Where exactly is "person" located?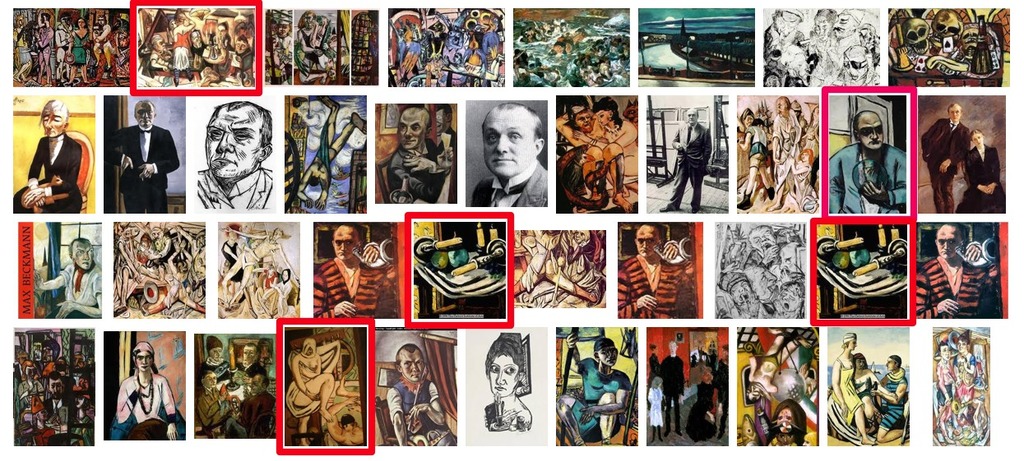
Its bounding box is left=961, top=130, right=1004, bottom=210.
